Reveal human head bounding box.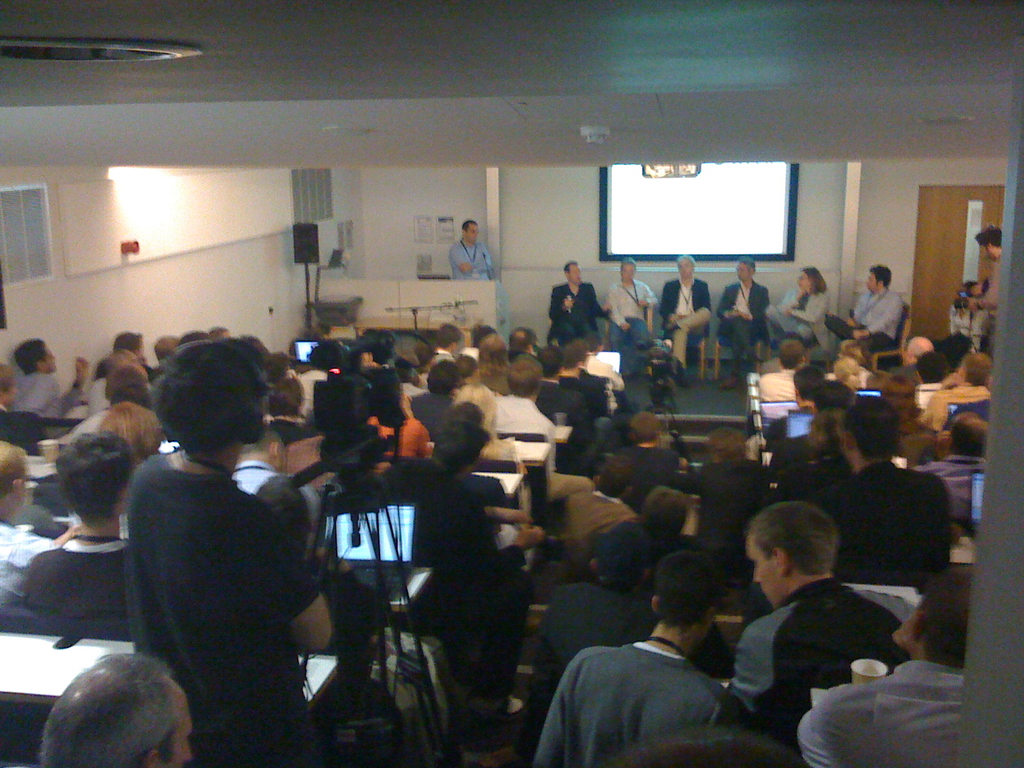
Revealed: {"x1": 675, "y1": 255, "x2": 695, "y2": 278}.
